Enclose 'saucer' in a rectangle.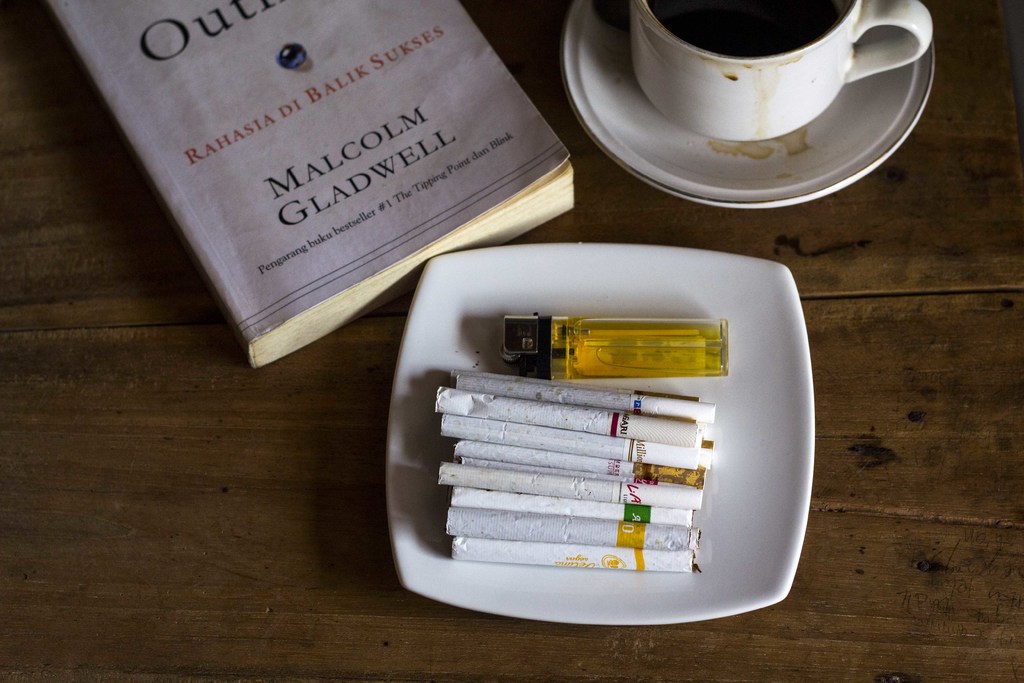
559:0:934:210.
